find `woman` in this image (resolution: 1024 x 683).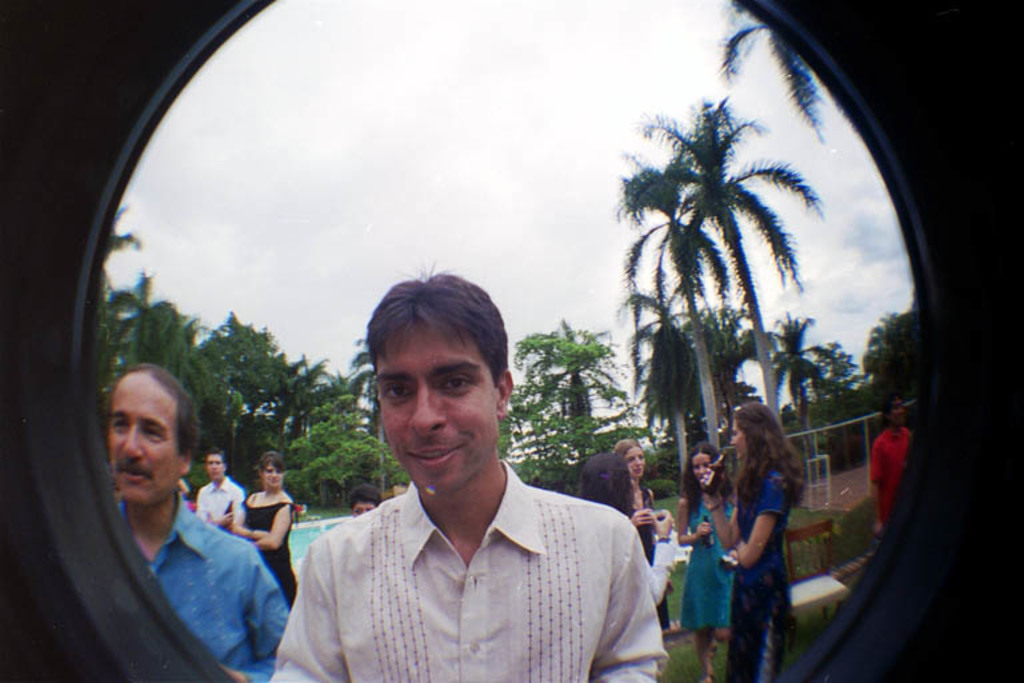
x1=575 y1=450 x2=656 y2=526.
